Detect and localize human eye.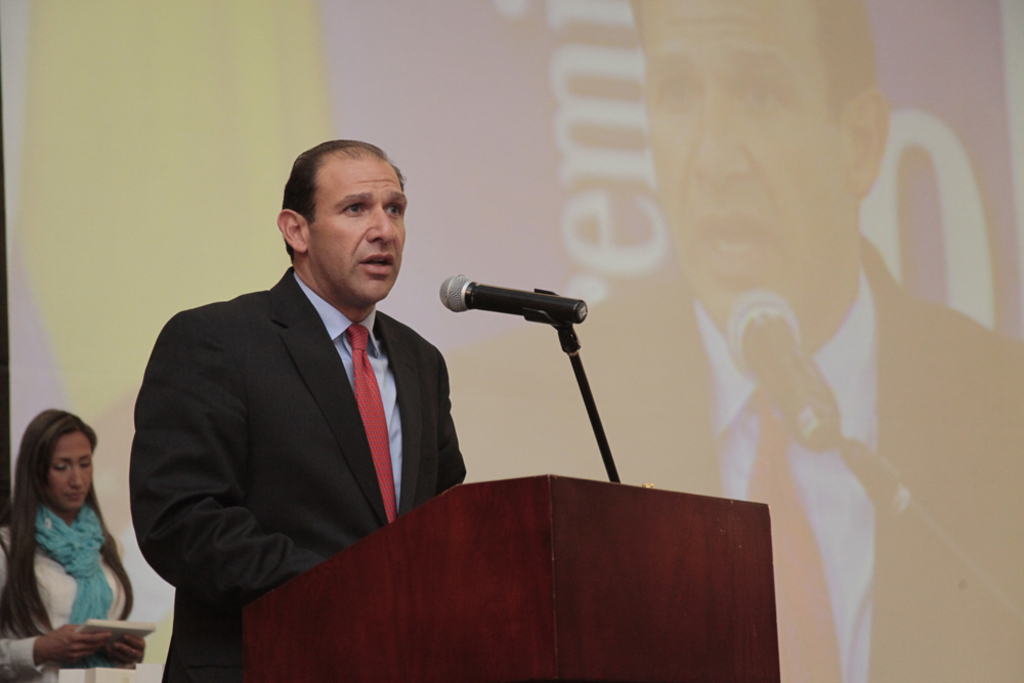
Localized at (left=76, top=460, right=92, bottom=471).
